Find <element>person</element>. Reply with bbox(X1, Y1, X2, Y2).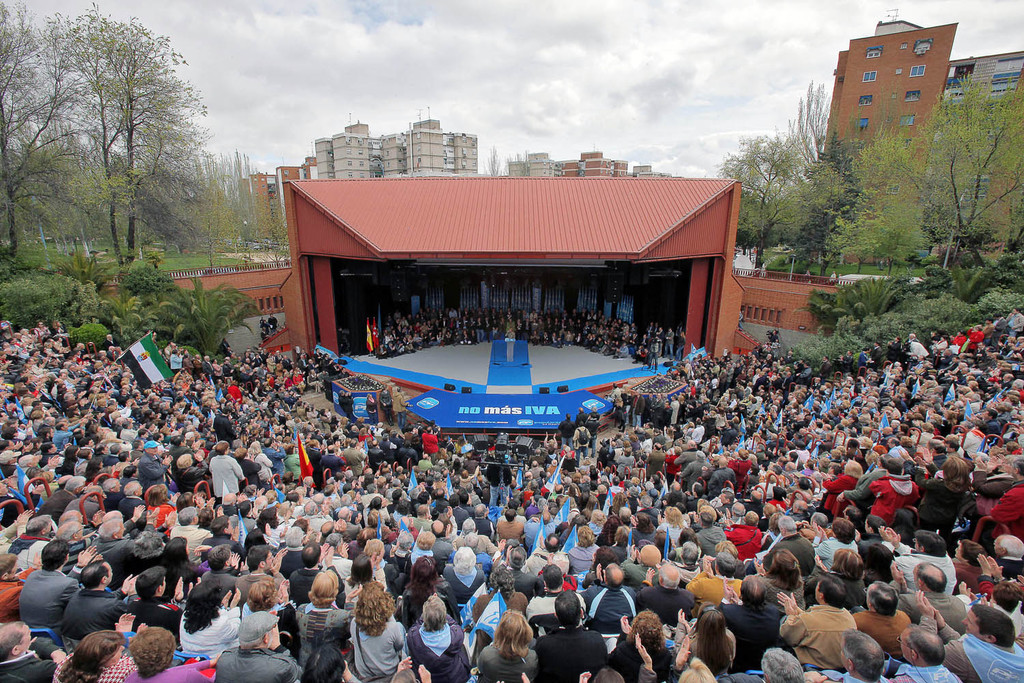
bbox(476, 605, 540, 682).
